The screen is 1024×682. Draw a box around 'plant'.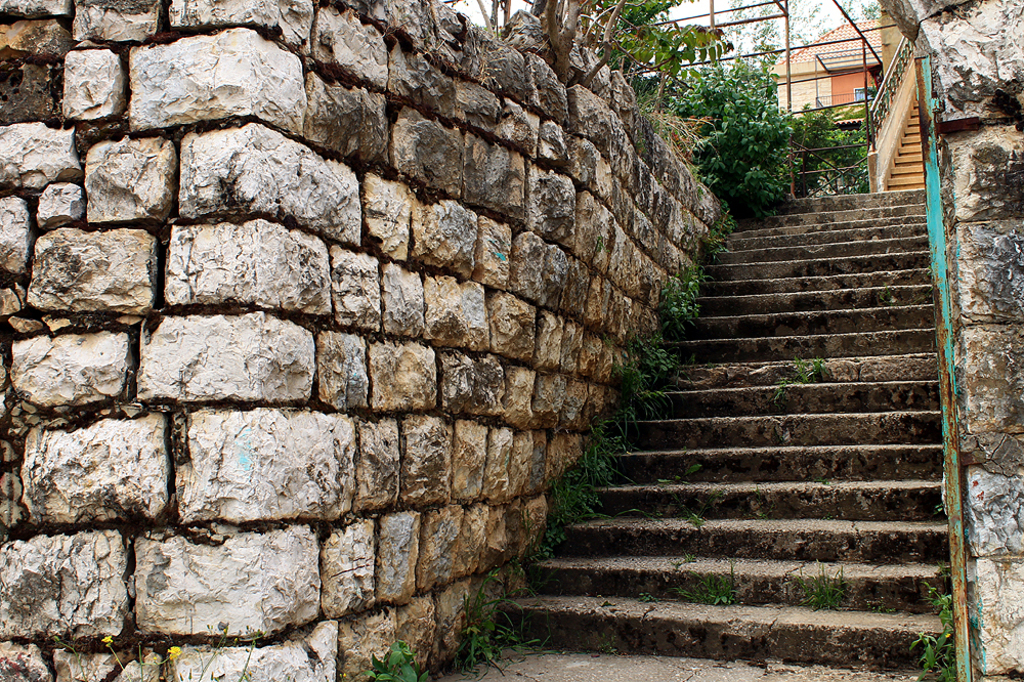
pyautogui.locateOnScreen(931, 498, 947, 516).
